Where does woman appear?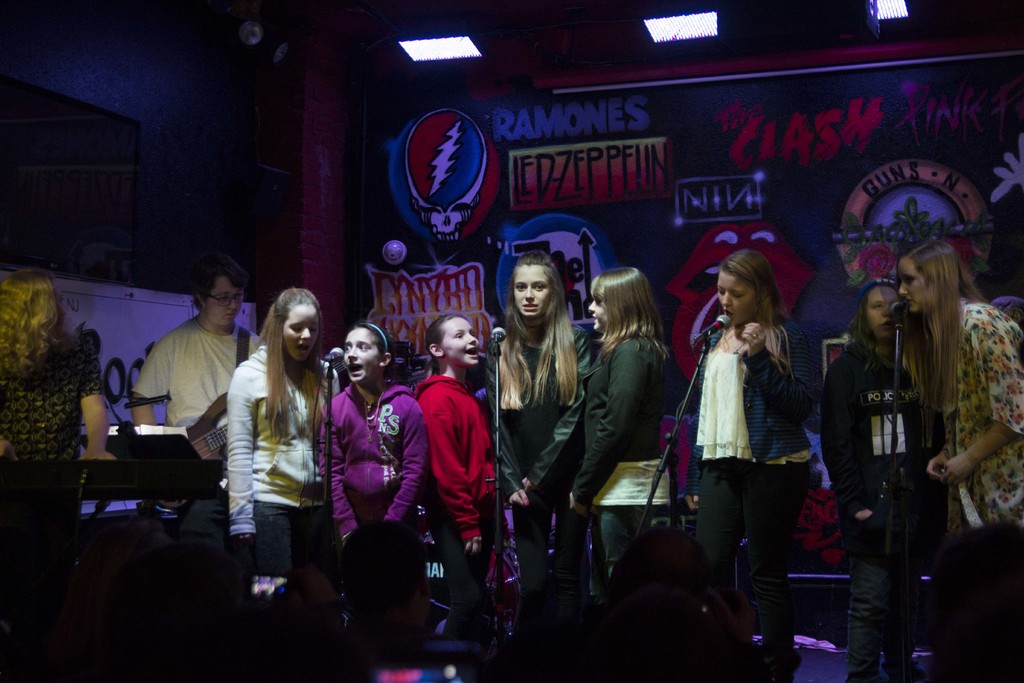
Appears at [left=812, top=276, right=947, bottom=682].
